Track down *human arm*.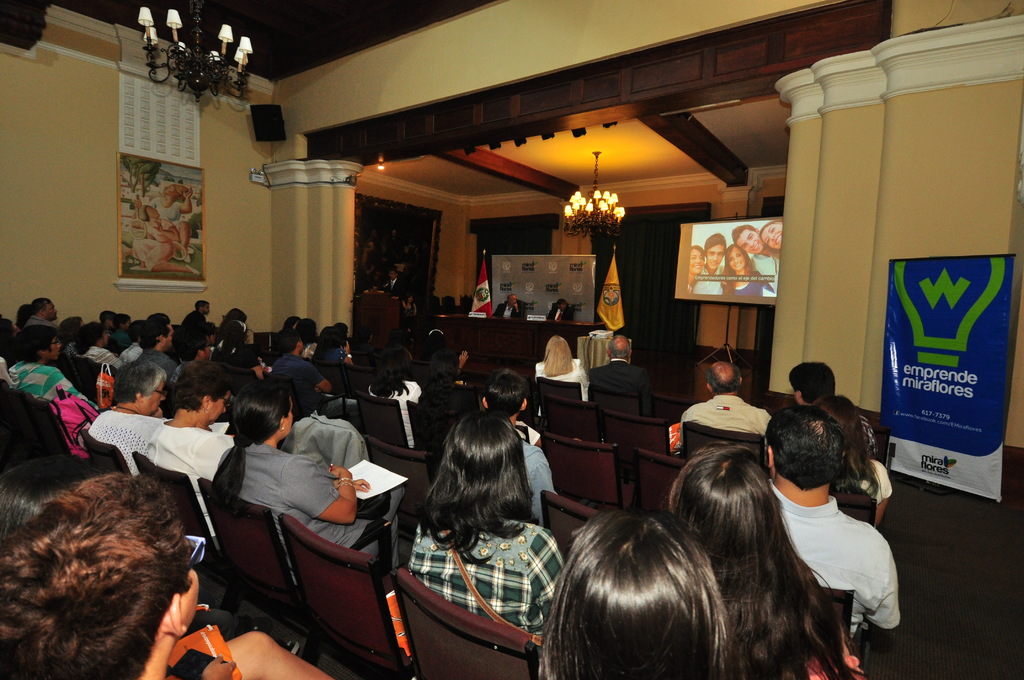
Tracked to rect(94, 350, 123, 368).
